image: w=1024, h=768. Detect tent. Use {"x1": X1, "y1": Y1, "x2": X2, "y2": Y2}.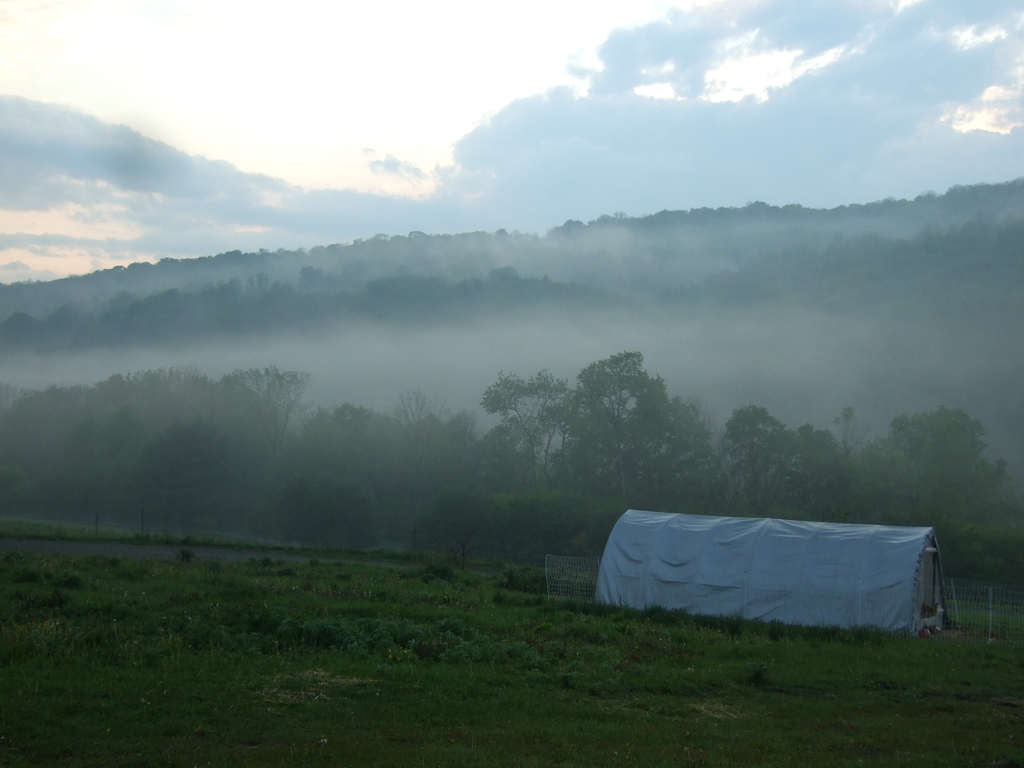
{"x1": 592, "y1": 511, "x2": 986, "y2": 638}.
